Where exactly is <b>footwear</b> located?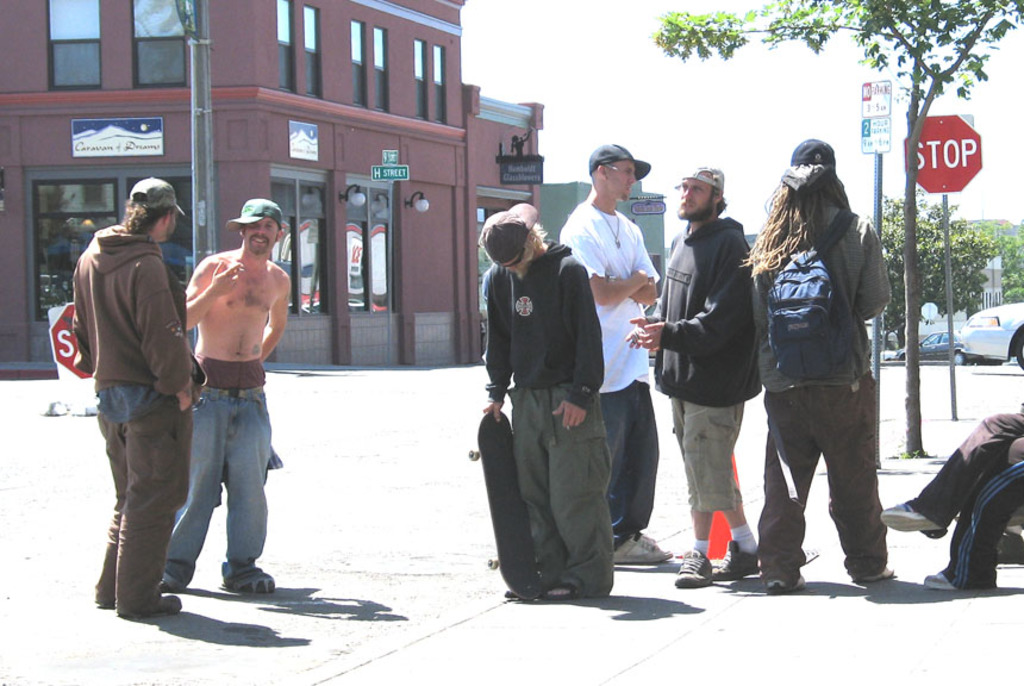
Its bounding box is 614/529/682/566.
